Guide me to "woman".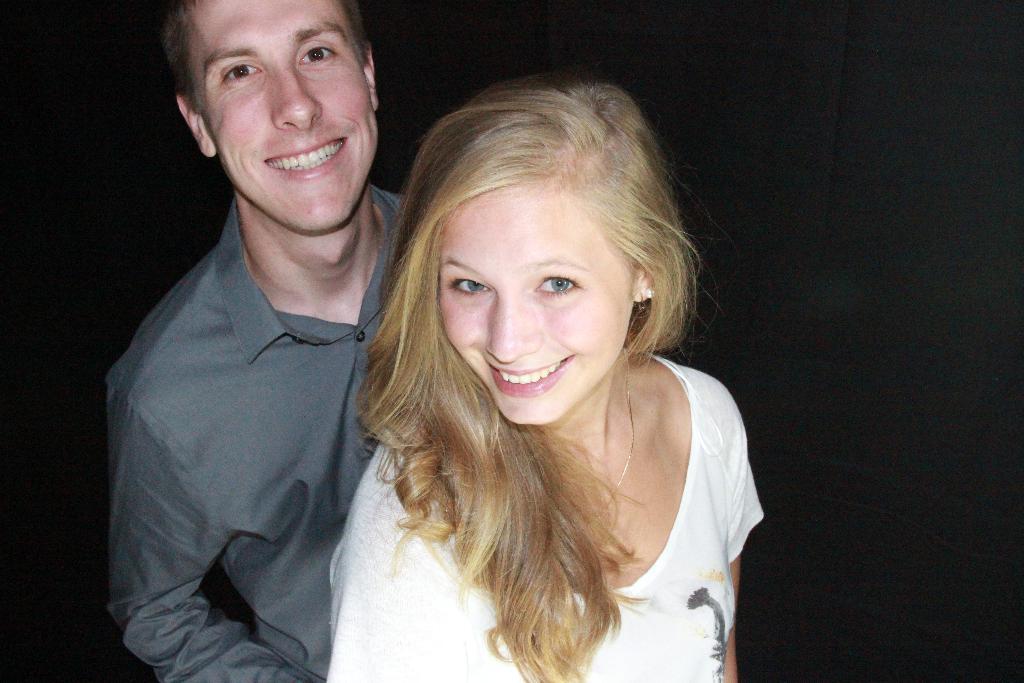
Guidance: bbox=[323, 76, 764, 682].
